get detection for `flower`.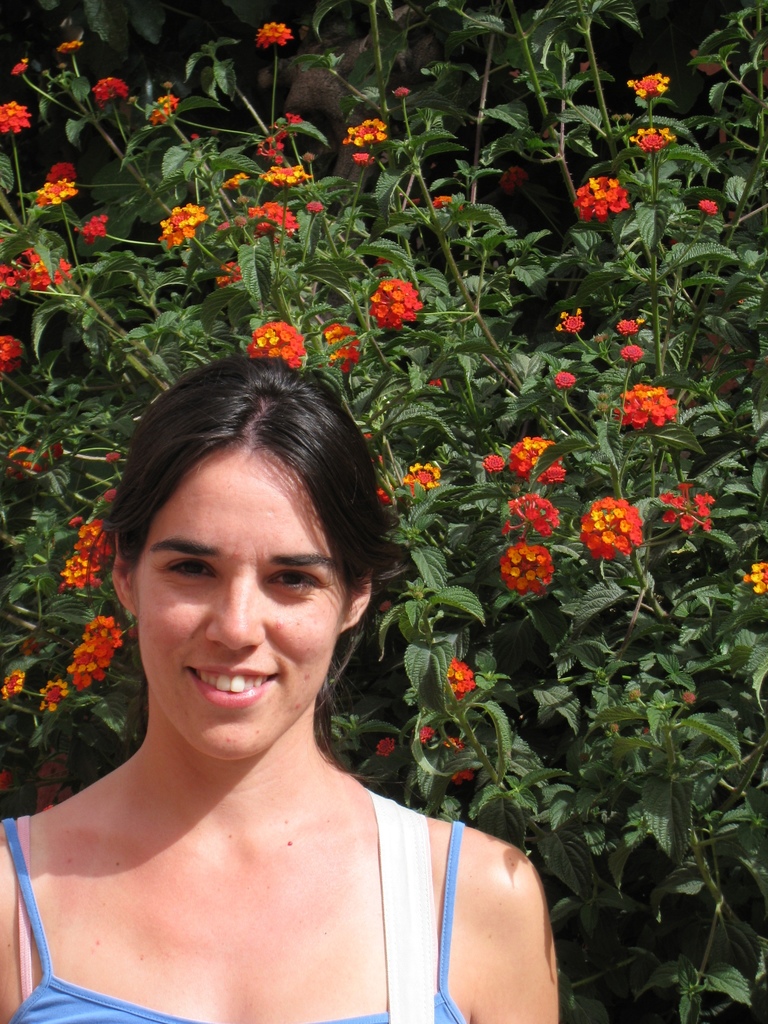
Detection: [616, 318, 637, 333].
